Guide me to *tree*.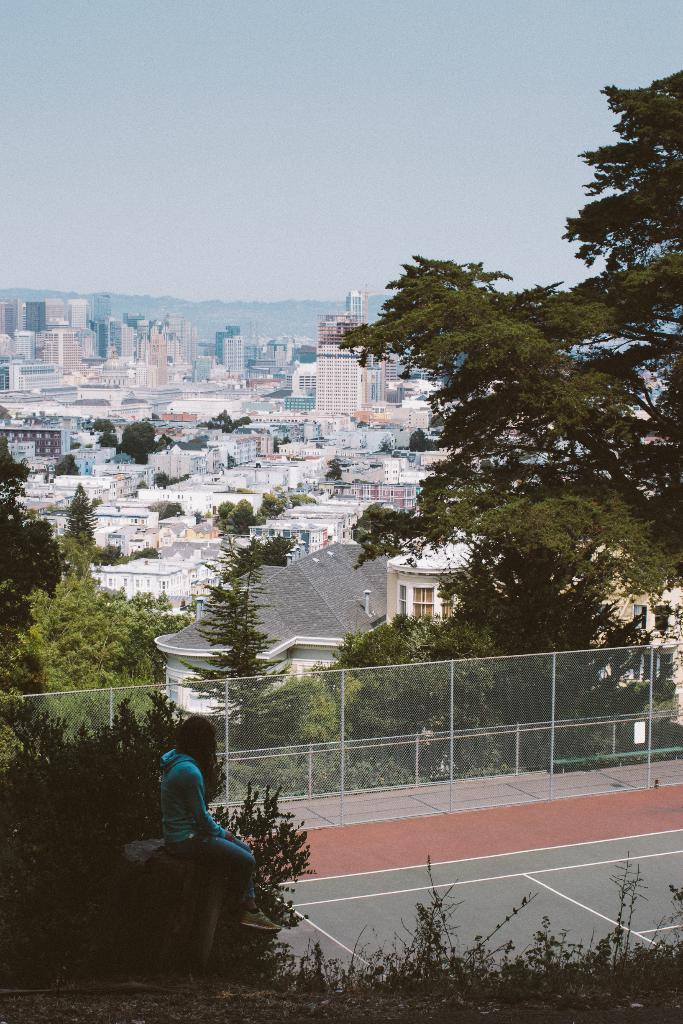
Guidance: <region>153, 472, 190, 486</region>.
